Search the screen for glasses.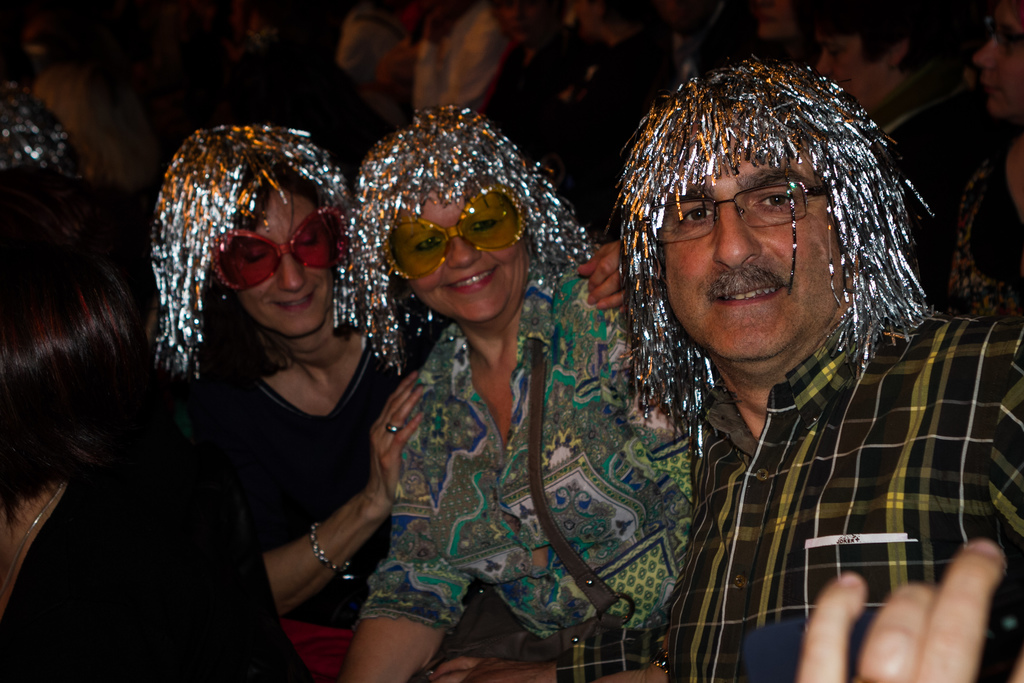
Found at region(684, 175, 834, 236).
